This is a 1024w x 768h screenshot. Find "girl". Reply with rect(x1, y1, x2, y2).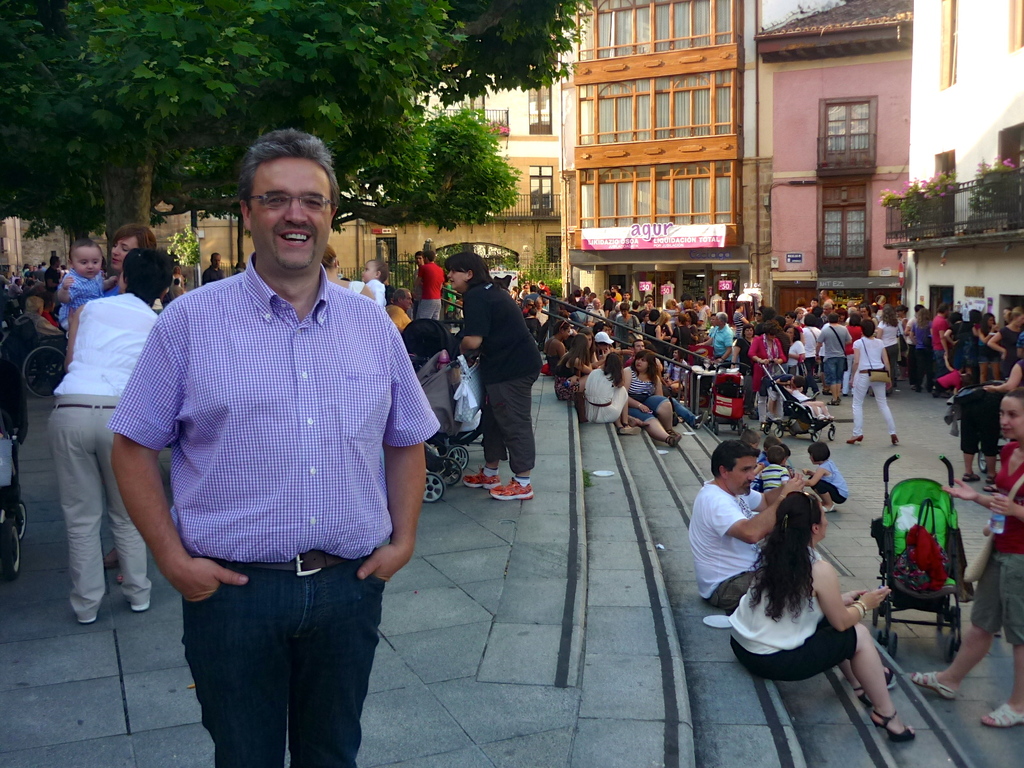
rect(630, 351, 677, 445).
